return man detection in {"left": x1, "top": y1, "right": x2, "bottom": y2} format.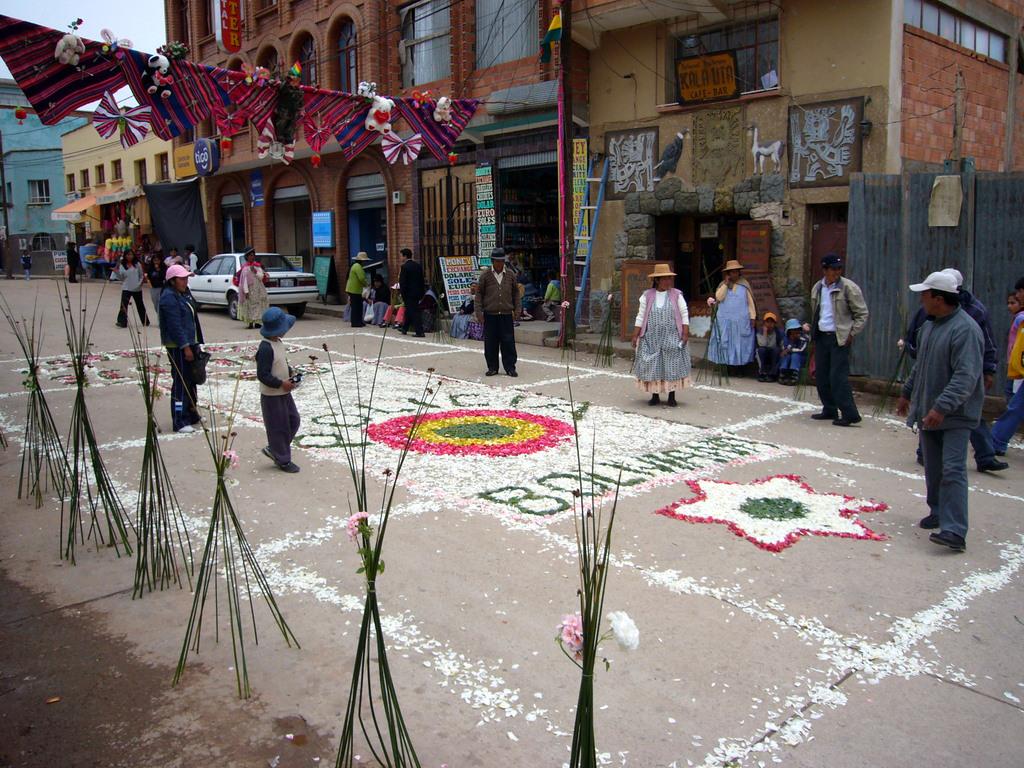
{"left": 989, "top": 279, "right": 1023, "bottom": 451}.
